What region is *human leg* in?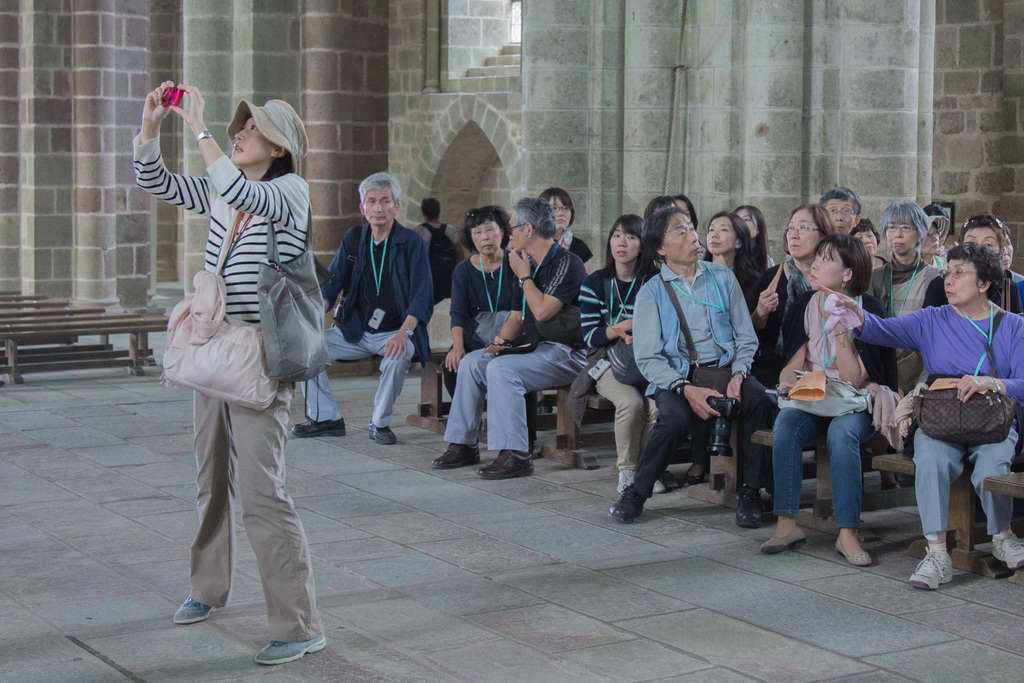
{"left": 292, "top": 342, "right": 345, "bottom": 429}.
